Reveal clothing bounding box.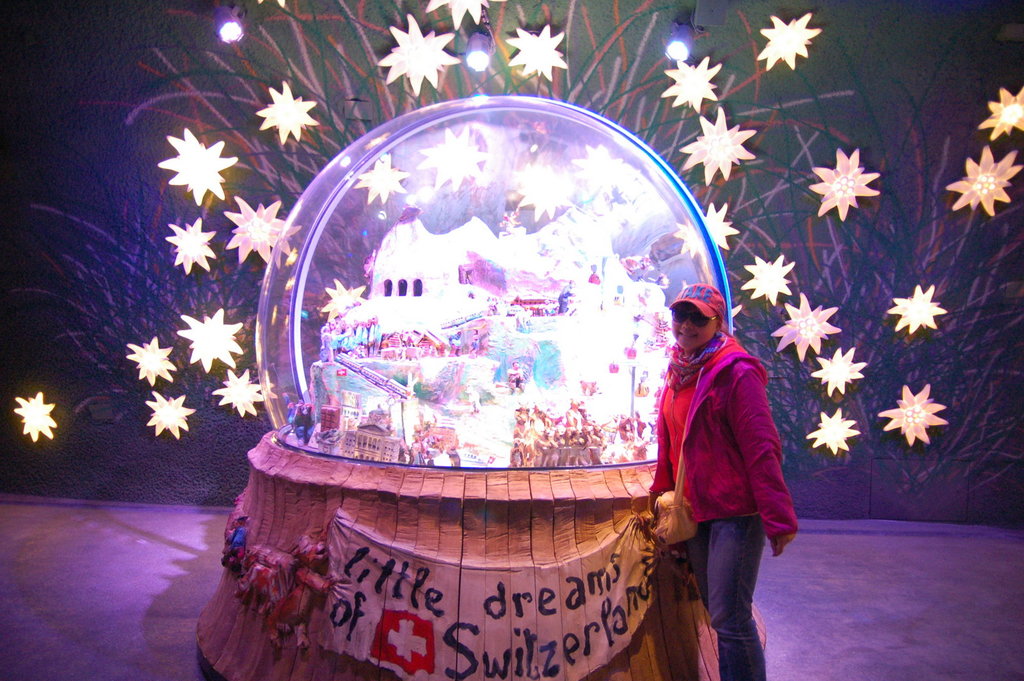
Revealed: [left=506, top=367, right=525, bottom=389].
